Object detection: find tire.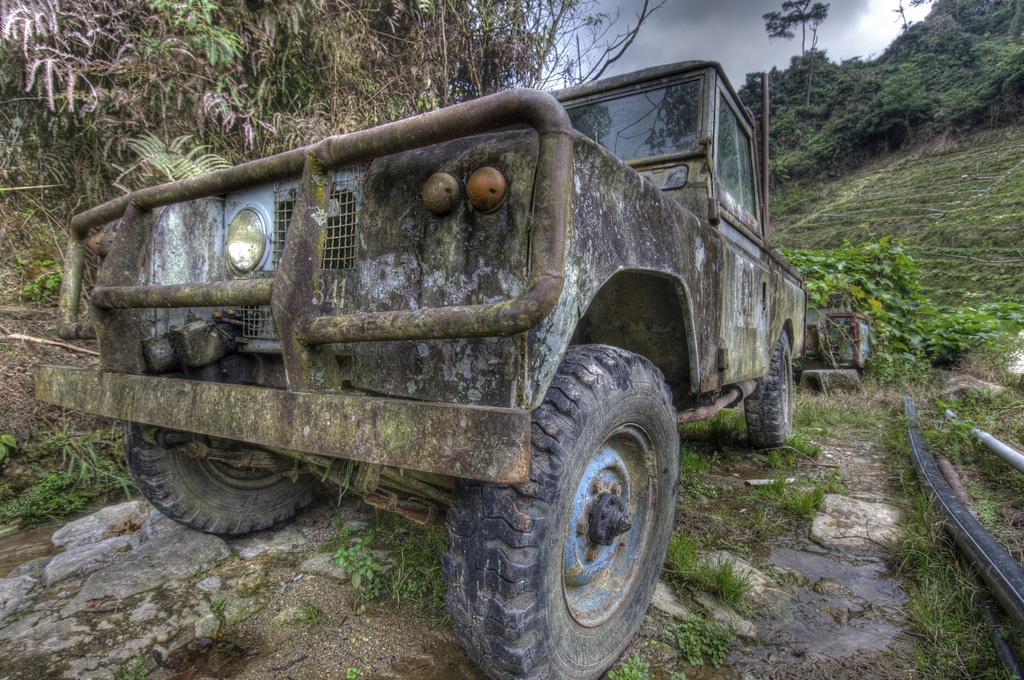
select_region(456, 361, 684, 653).
